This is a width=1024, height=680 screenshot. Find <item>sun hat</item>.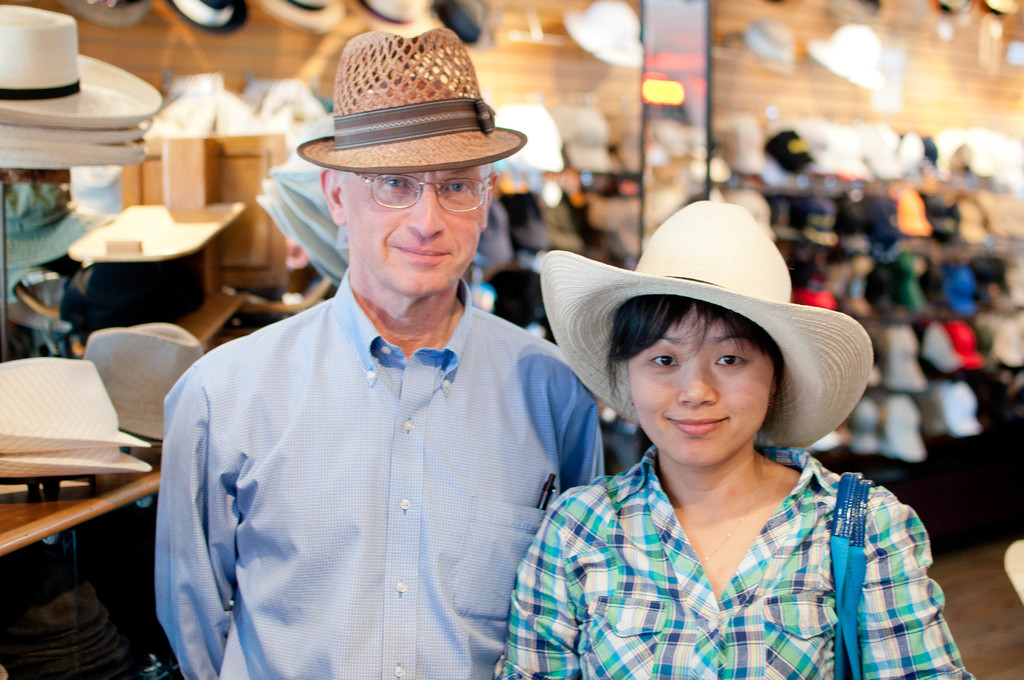
Bounding box: <region>294, 25, 532, 176</region>.
